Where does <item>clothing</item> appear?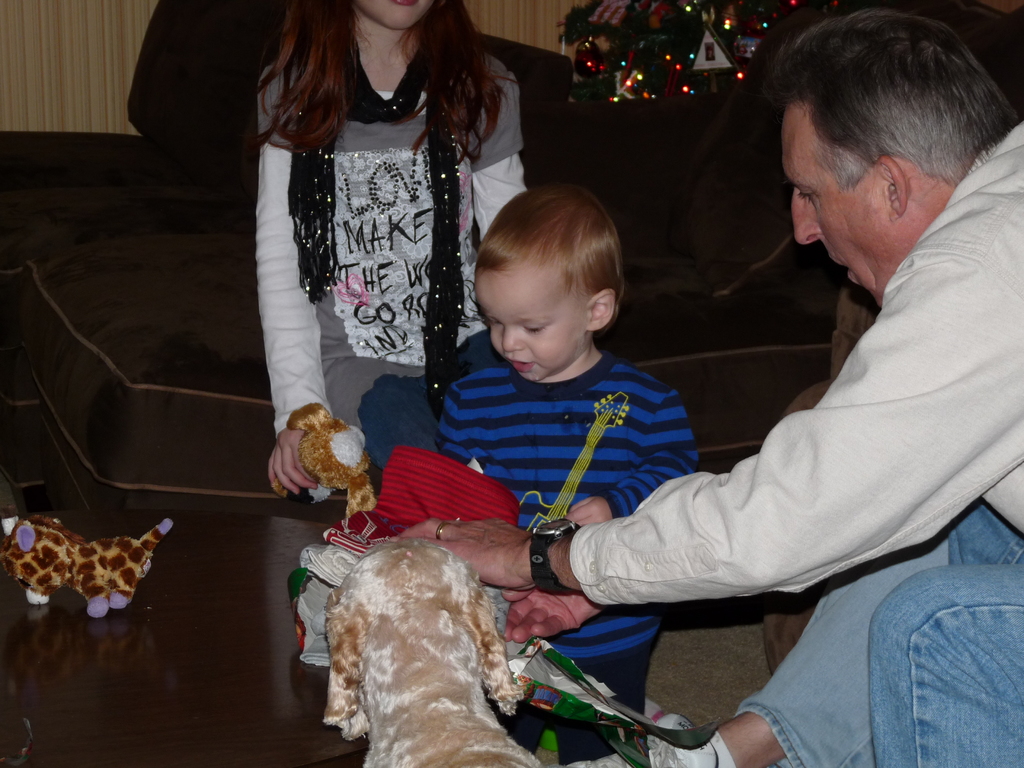
Appears at <region>512, 654, 660, 746</region>.
